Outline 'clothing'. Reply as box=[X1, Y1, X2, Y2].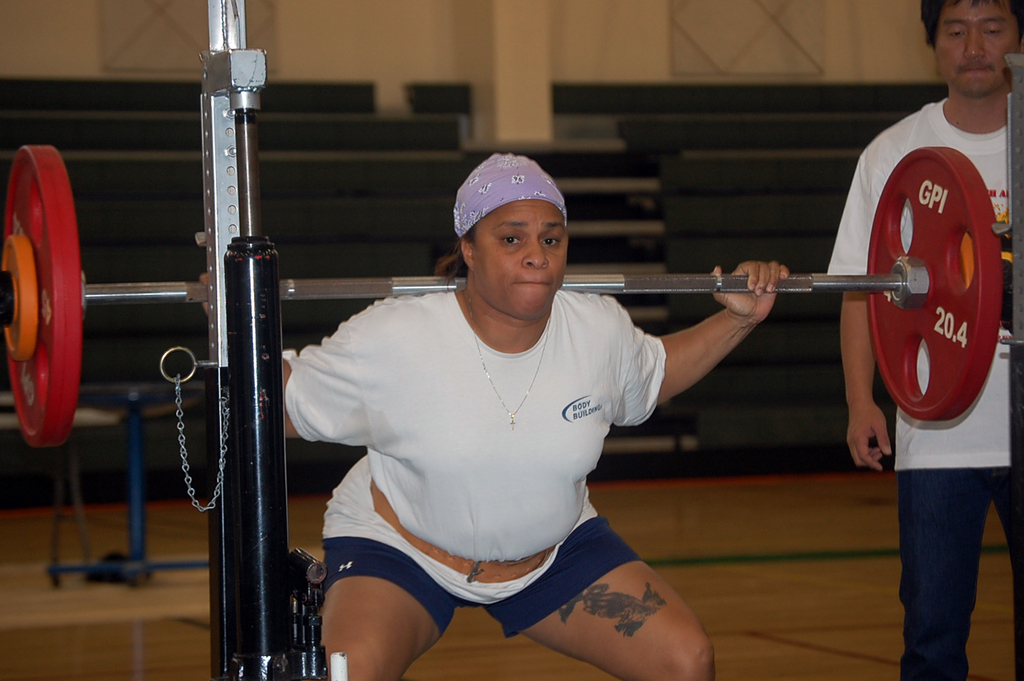
box=[274, 274, 730, 626].
